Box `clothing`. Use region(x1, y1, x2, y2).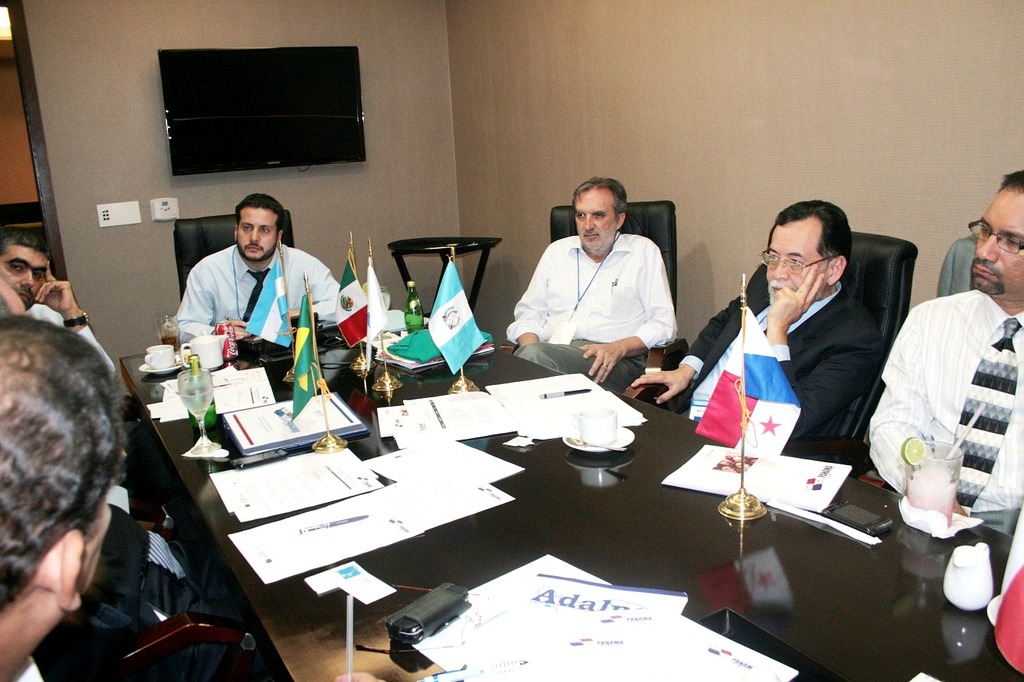
region(513, 207, 689, 374).
